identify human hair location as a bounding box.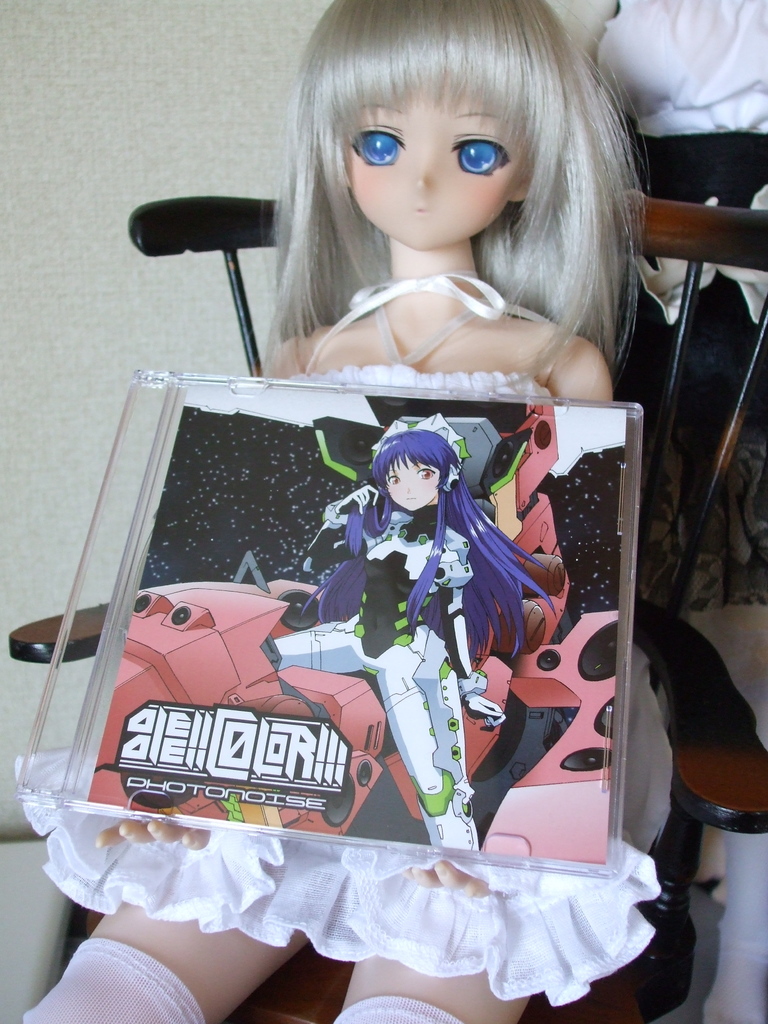
rect(261, 0, 644, 378).
